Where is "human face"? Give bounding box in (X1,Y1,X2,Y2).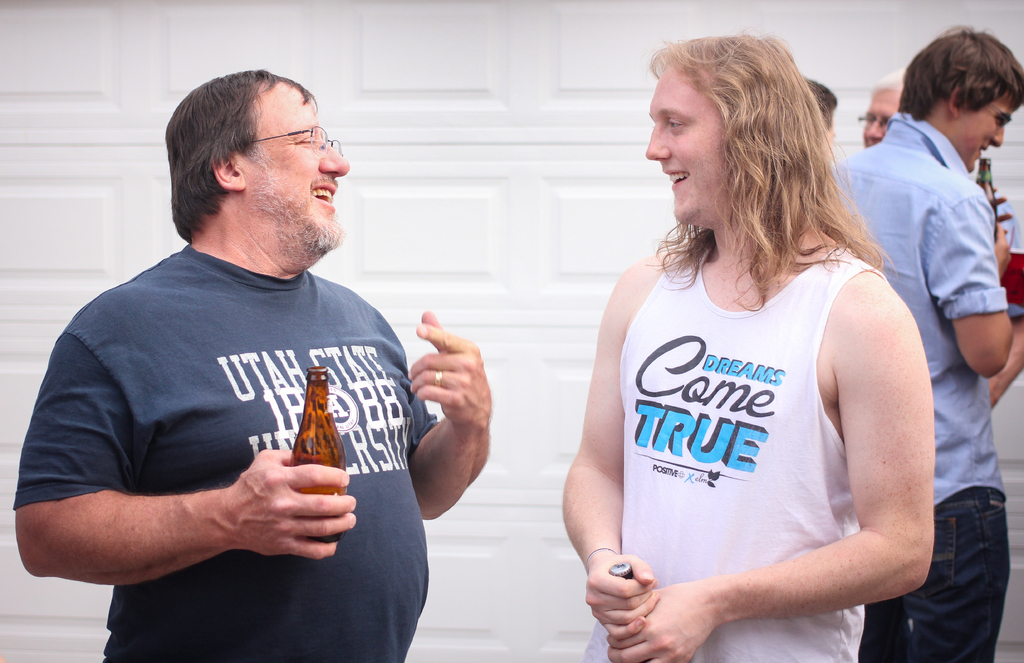
(863,95,904,148).
